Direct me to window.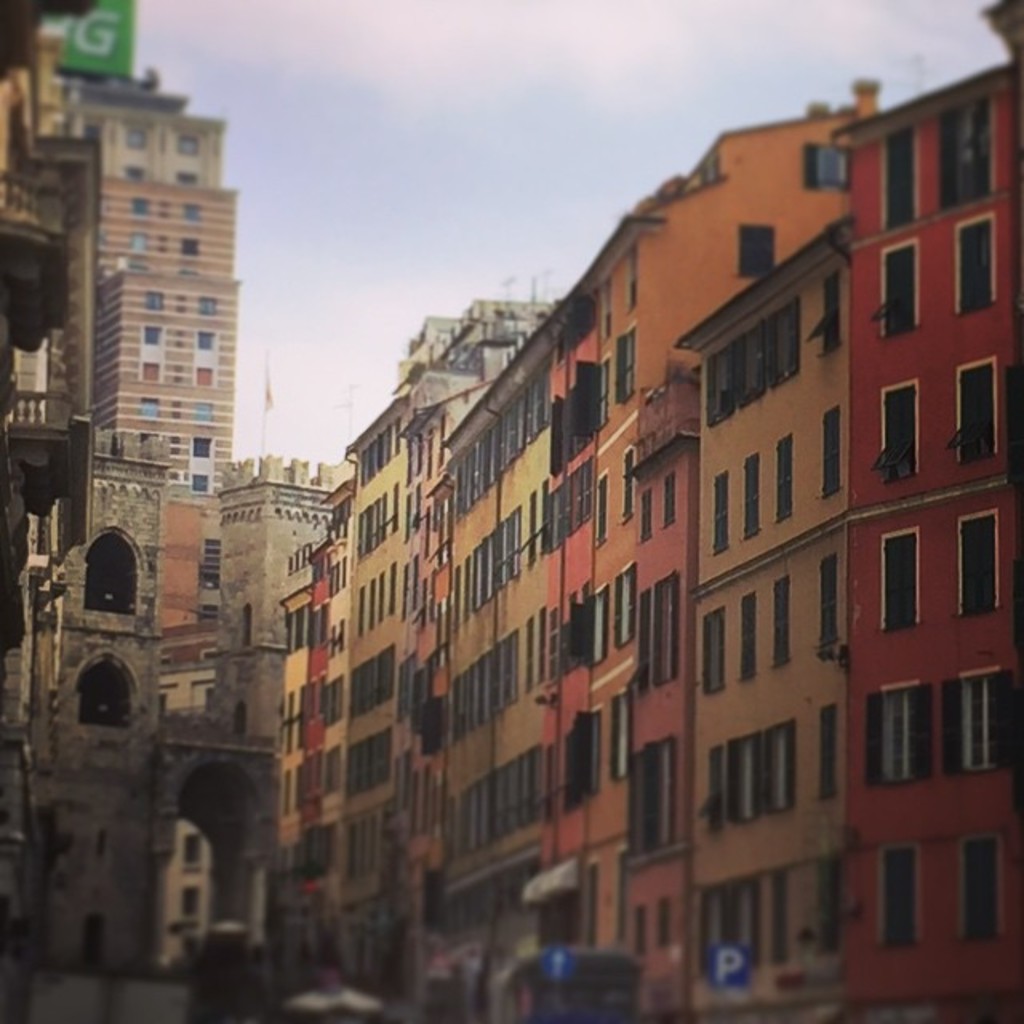
Direction: <bbox>877, 842, 910, 944</bbox>.
